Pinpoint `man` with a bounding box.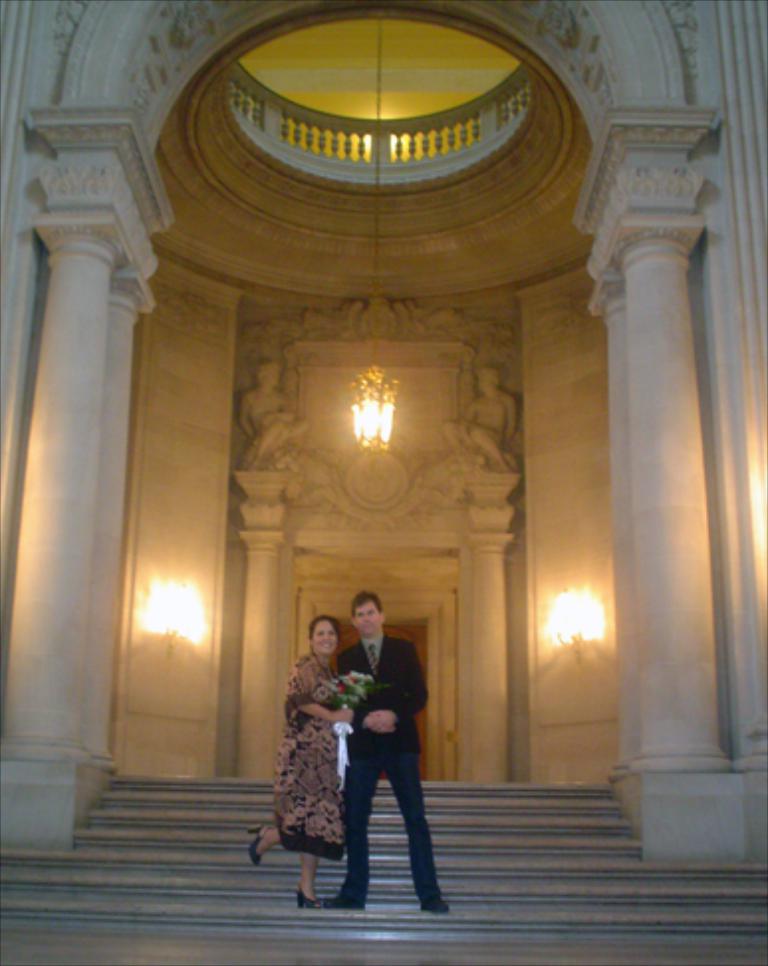
329:595:450:914.
